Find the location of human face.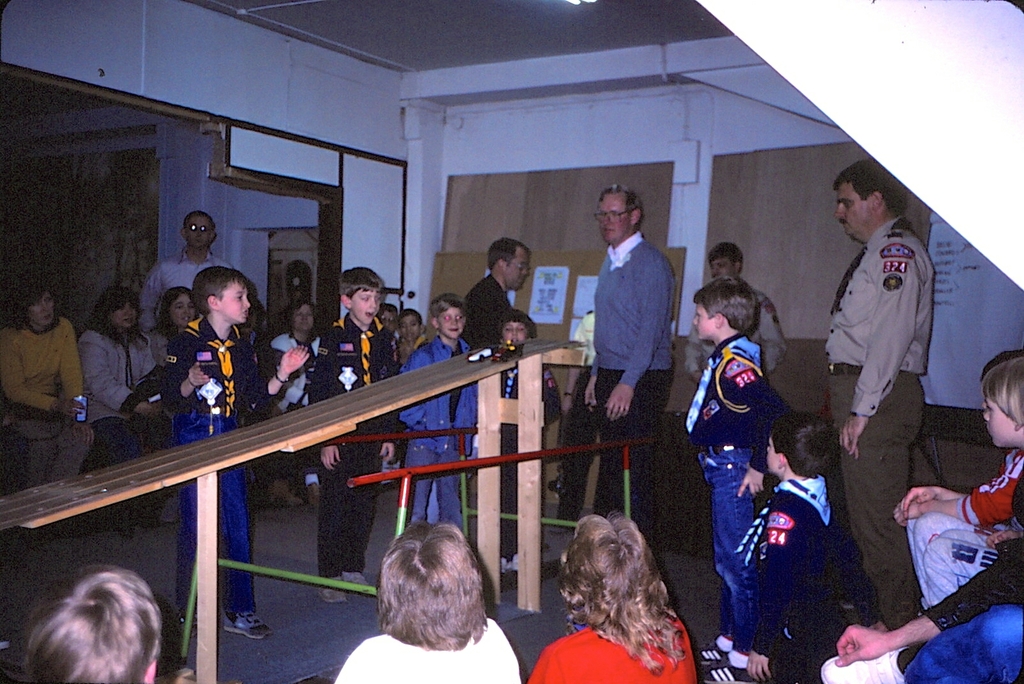
Location: bbox=[216, 282, 250, 318].
